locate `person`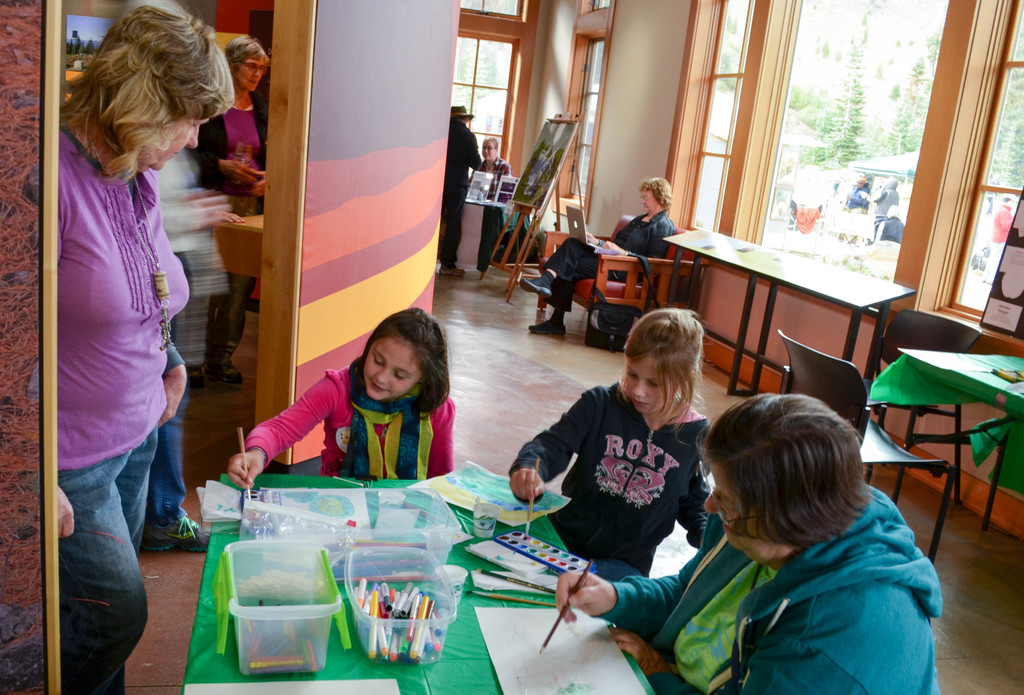
box(224, 305, 456, 491)
